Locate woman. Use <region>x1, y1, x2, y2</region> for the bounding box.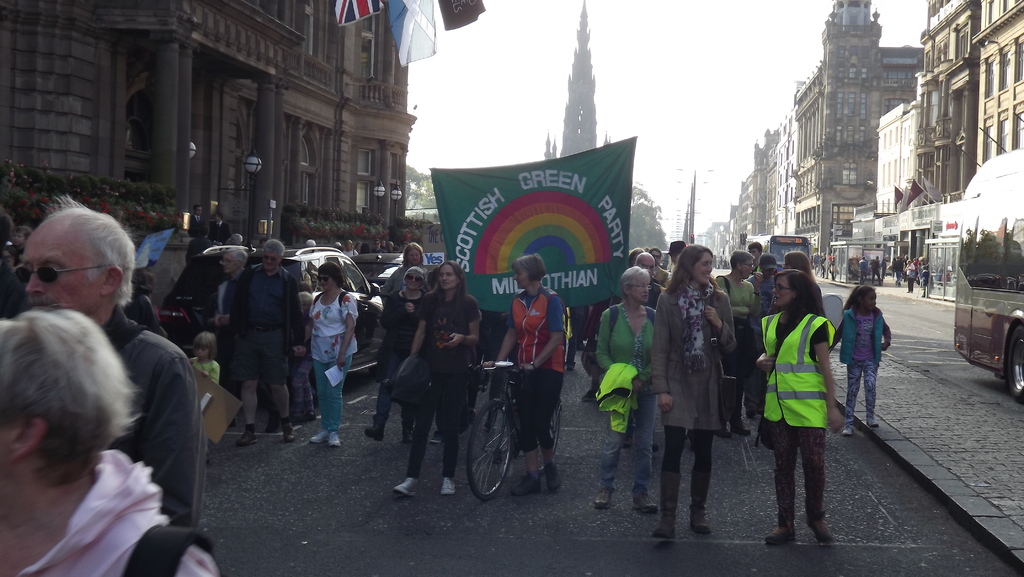
<region>657, 244, 739, 543</region>.
